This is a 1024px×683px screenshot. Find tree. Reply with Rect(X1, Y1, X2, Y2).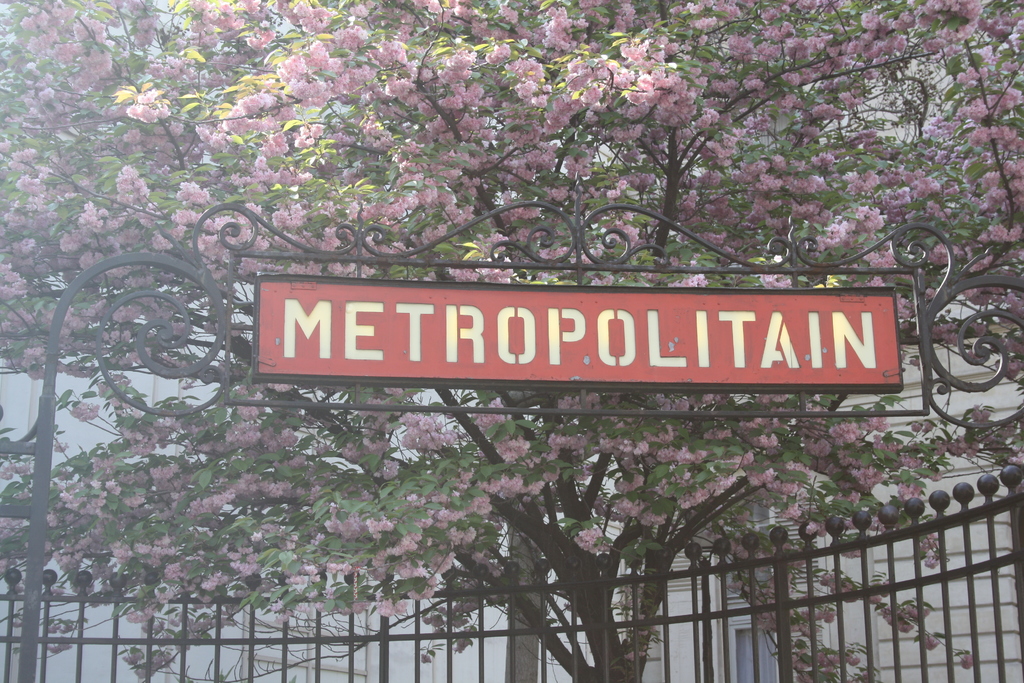
Rect(0, 1, 1023, 682).
